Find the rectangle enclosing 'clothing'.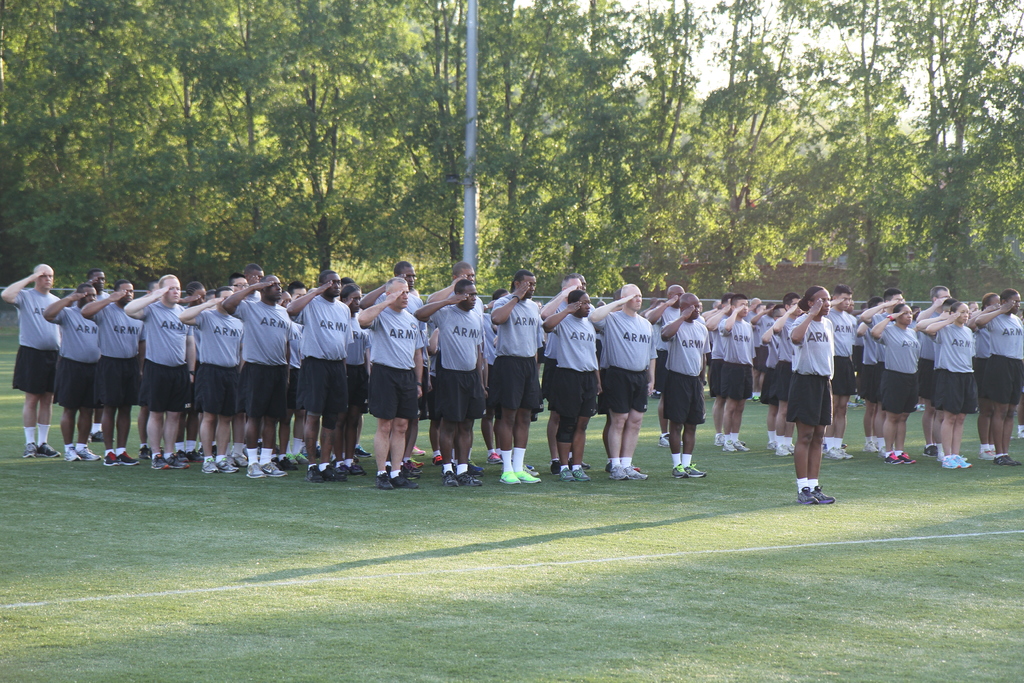
499/299/538/352.
